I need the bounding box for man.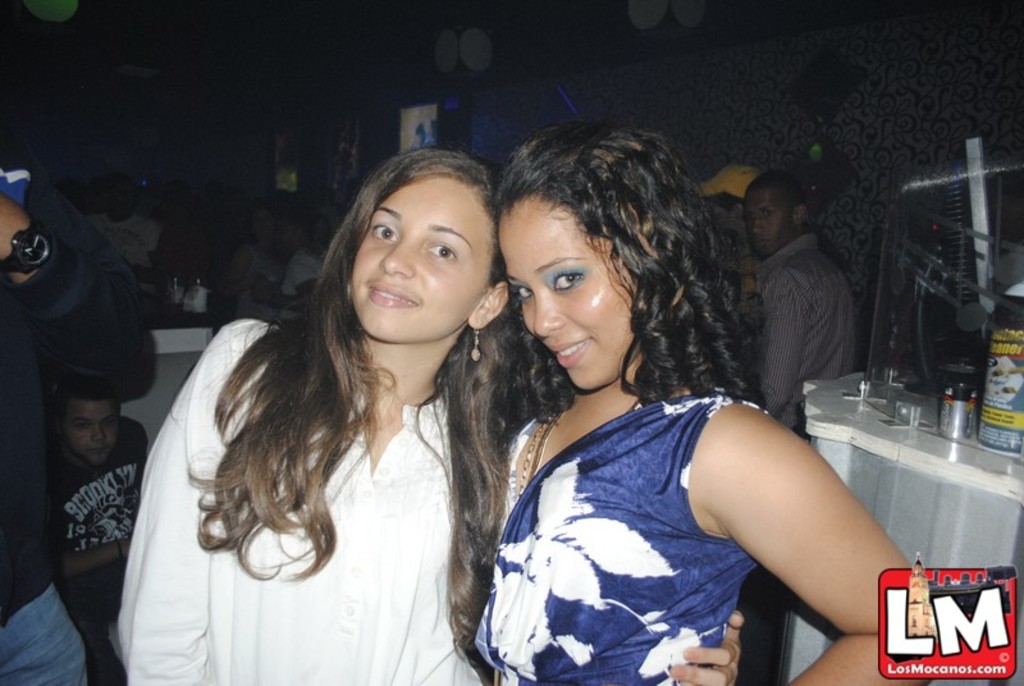
Here it is: <region>84, 172, 165, 296</region>.
